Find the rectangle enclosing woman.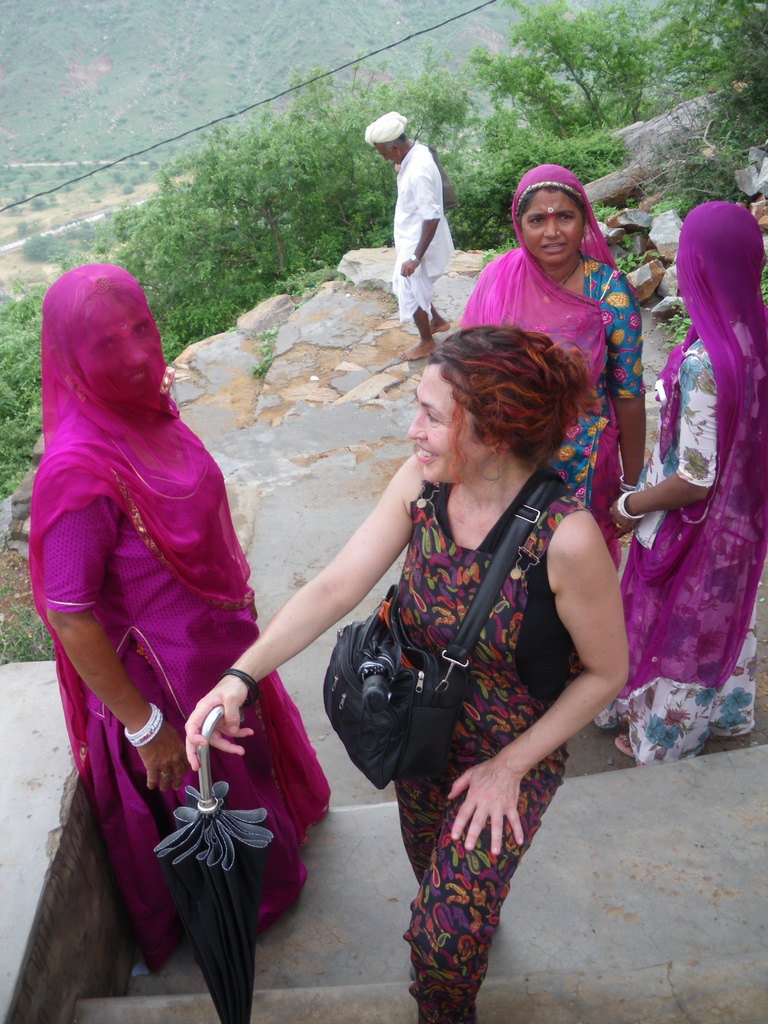
<bbox>464, 165, 639, 691</bbox>.
